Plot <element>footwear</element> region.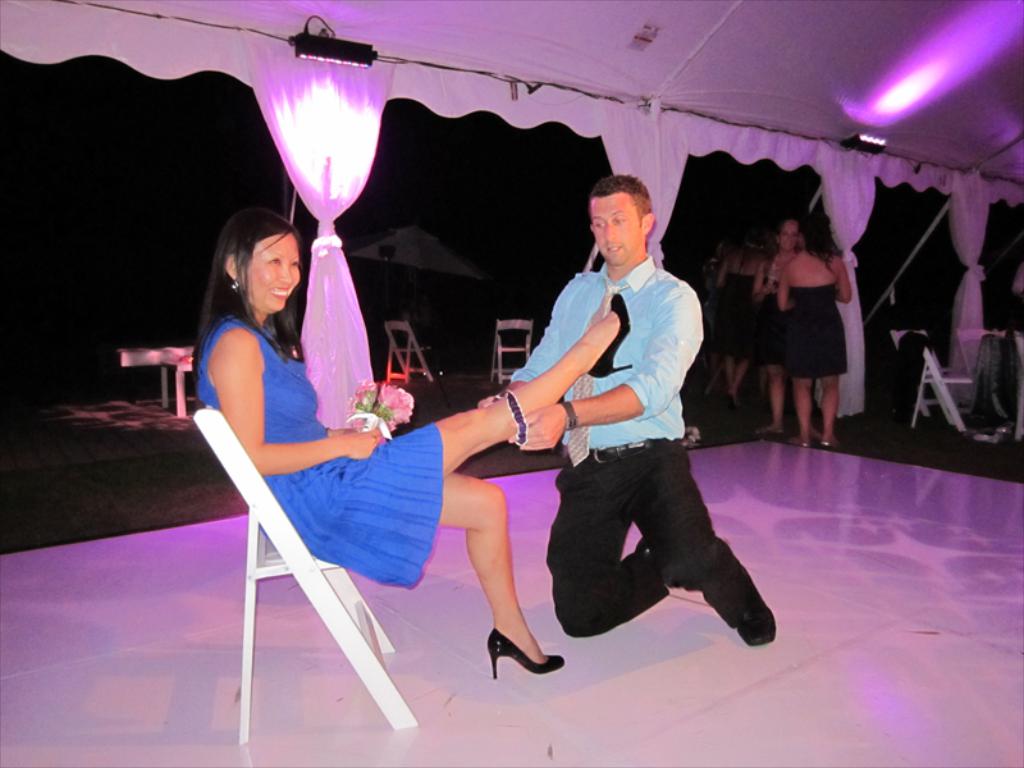
Plotted at [left=472, top=616, right=553, bottom=691].
